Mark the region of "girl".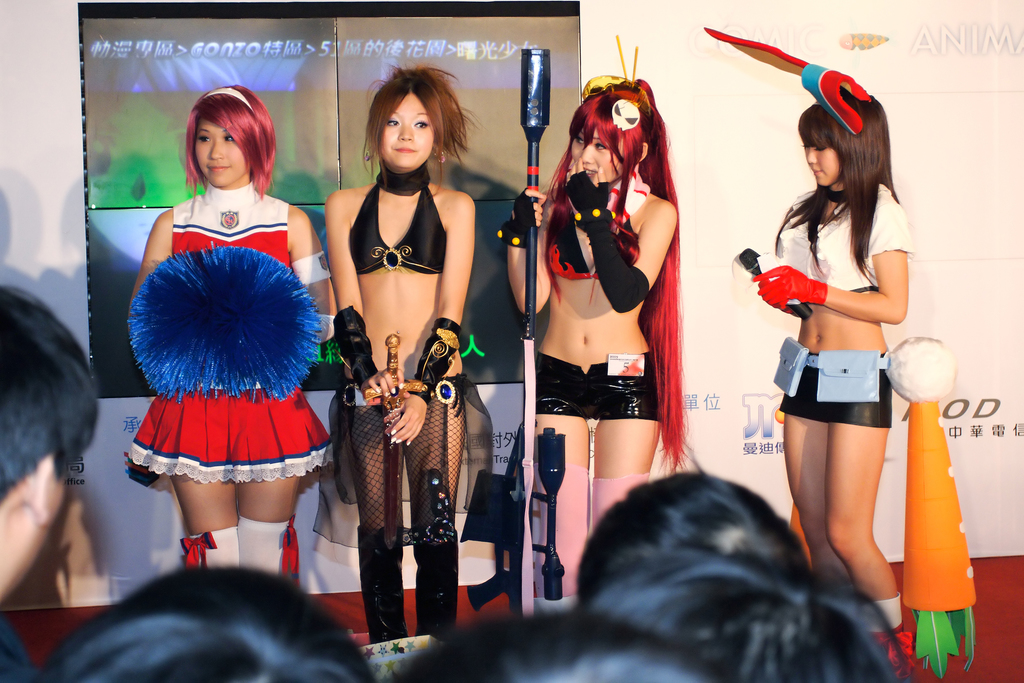
Region: box=[501, 29, 694, 598].
